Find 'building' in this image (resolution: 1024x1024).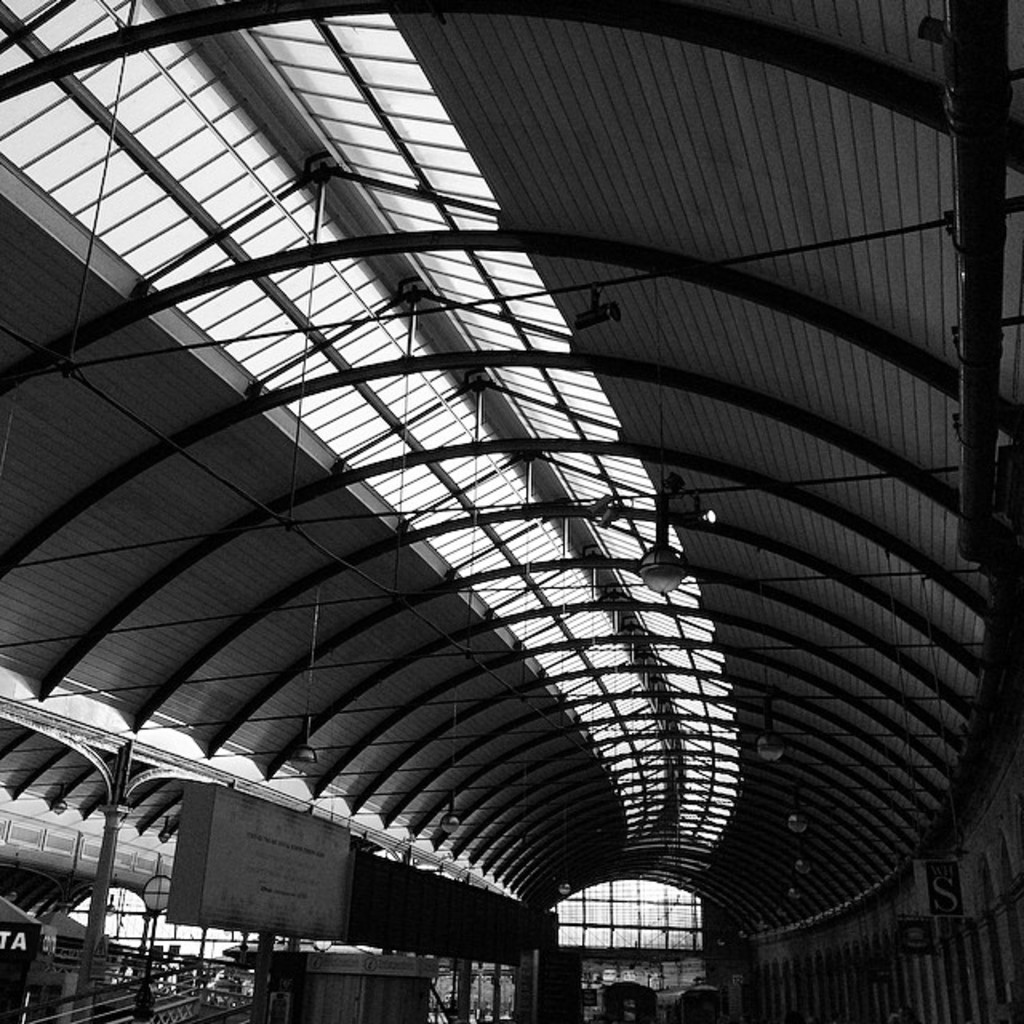
rect(0, 0, 1022, 1022).
